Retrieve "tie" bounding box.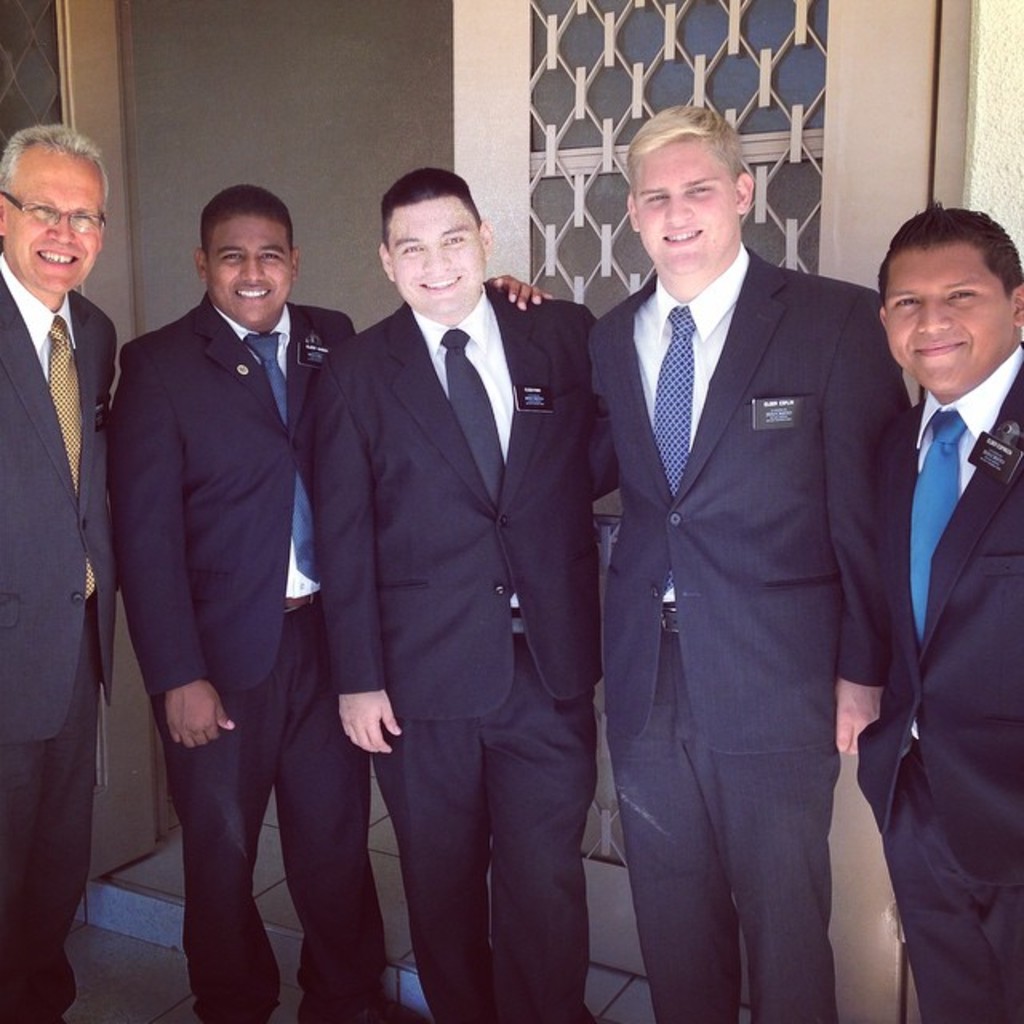
Bounding box: crop(656, 304, 691, 597).
